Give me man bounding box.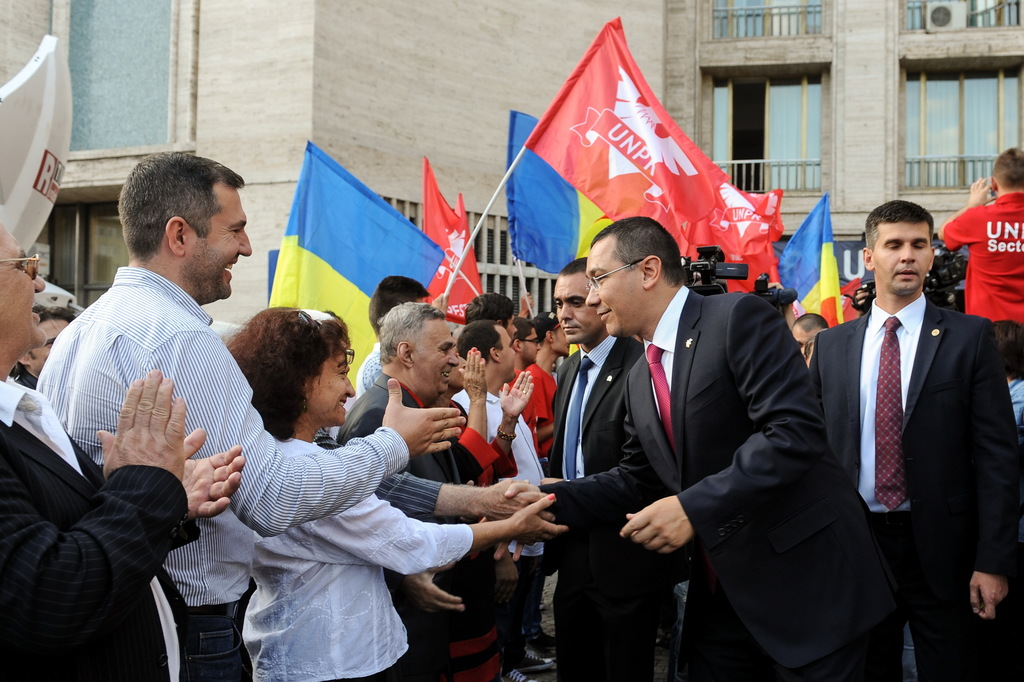
(left=807, top=201, right=1023, bottom=681).
